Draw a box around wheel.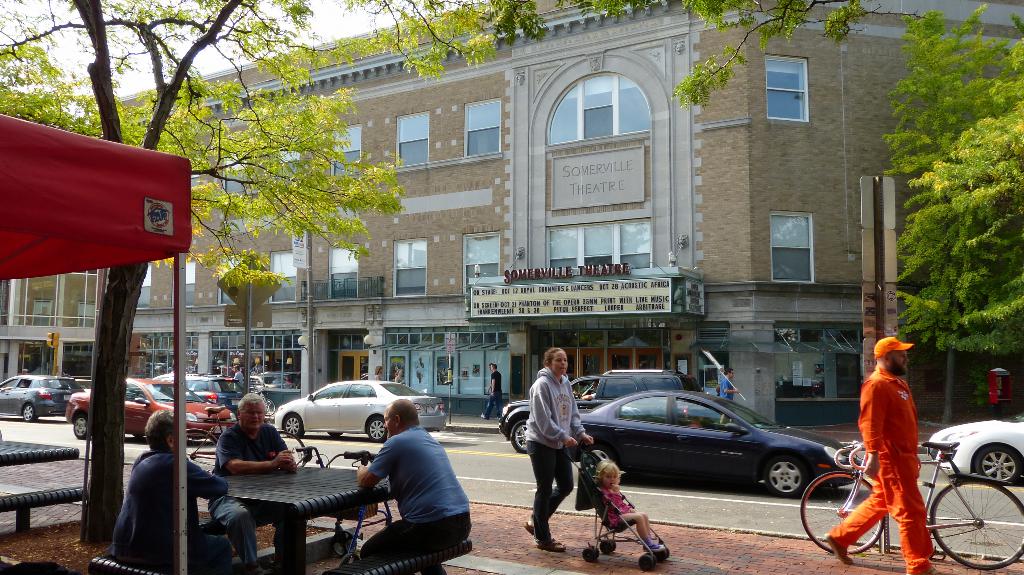
crop(934, 455, 1014, 563).
